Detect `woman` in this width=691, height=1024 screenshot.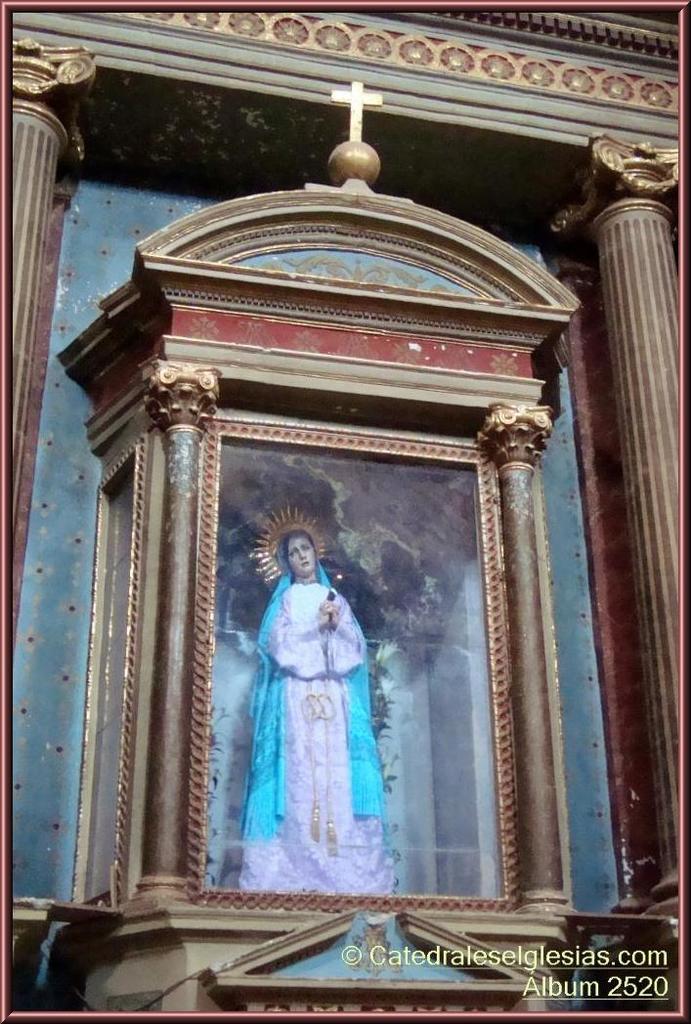
Detection: [x1=230, y1=502, x2=391, y2=870].
